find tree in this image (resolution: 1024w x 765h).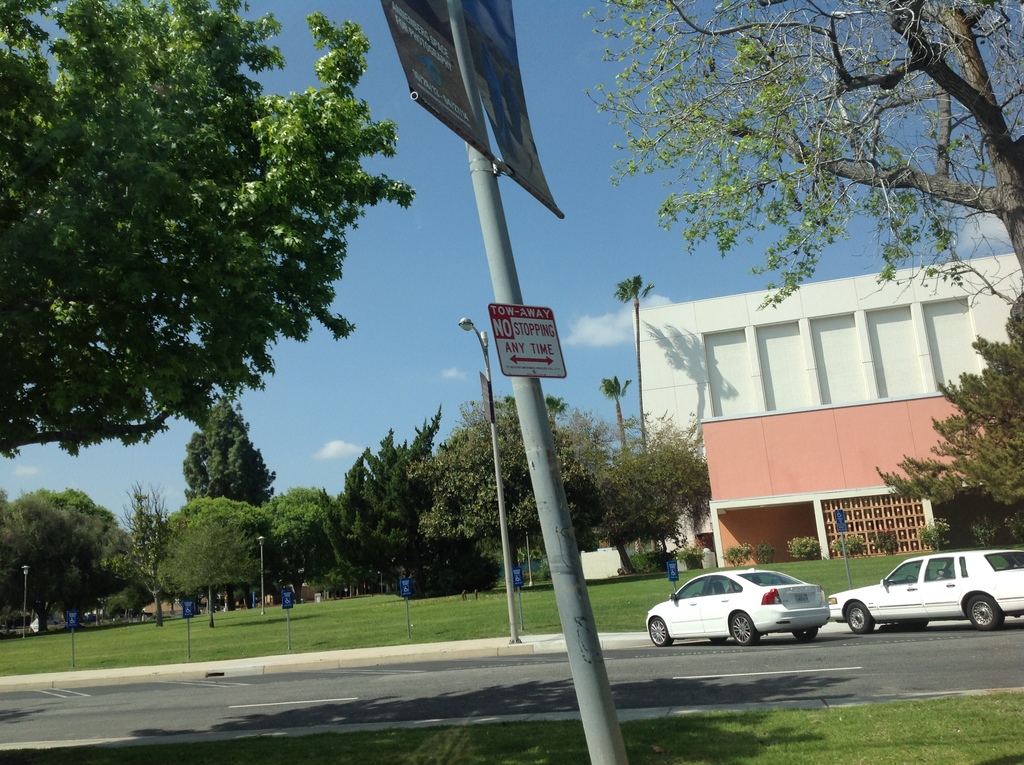
[left=404, top=398, right=606, bottom=586].
